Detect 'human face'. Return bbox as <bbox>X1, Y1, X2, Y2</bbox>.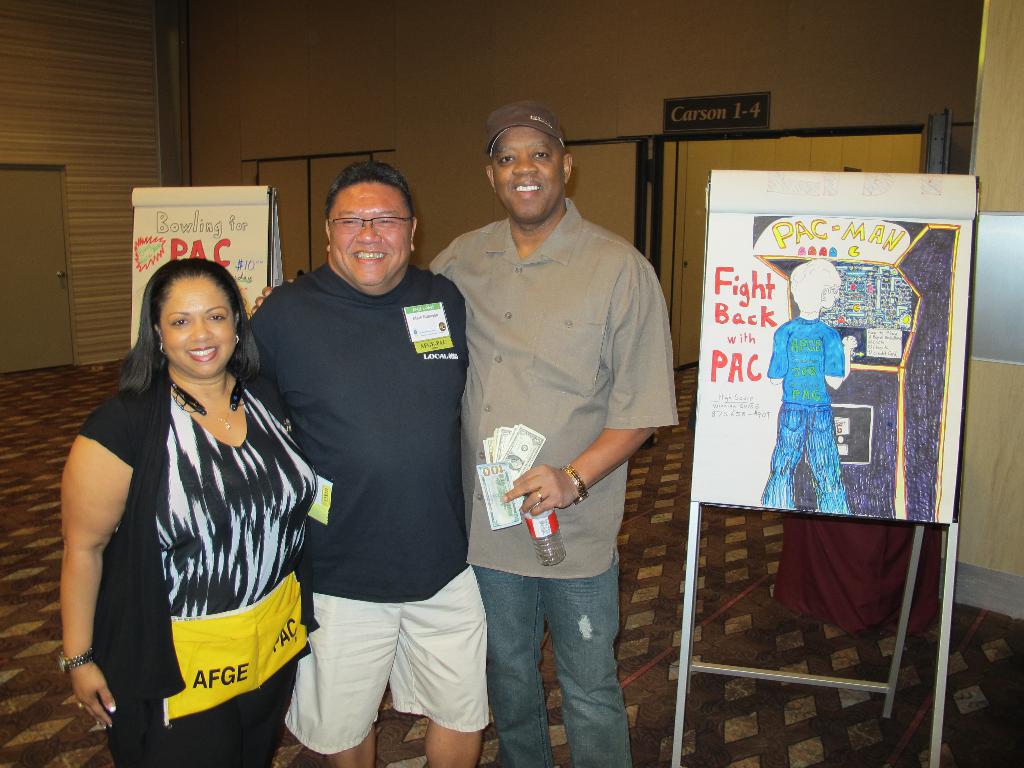
<bbox>822, 285, 840, 309</bbox>.
